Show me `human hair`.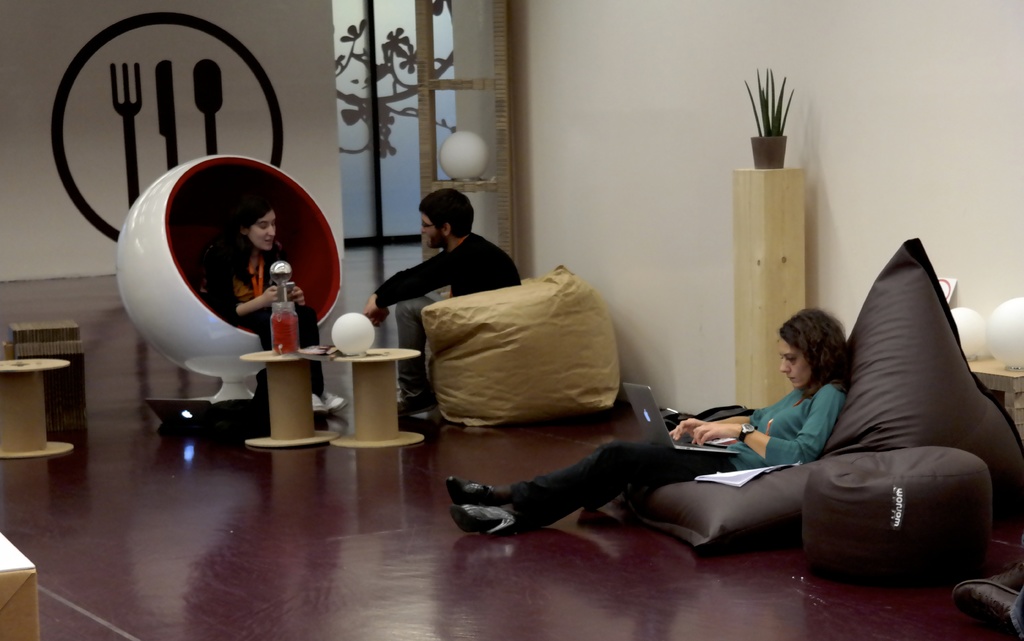
`human hair` is here: <box>413,186,477,235</box>.
